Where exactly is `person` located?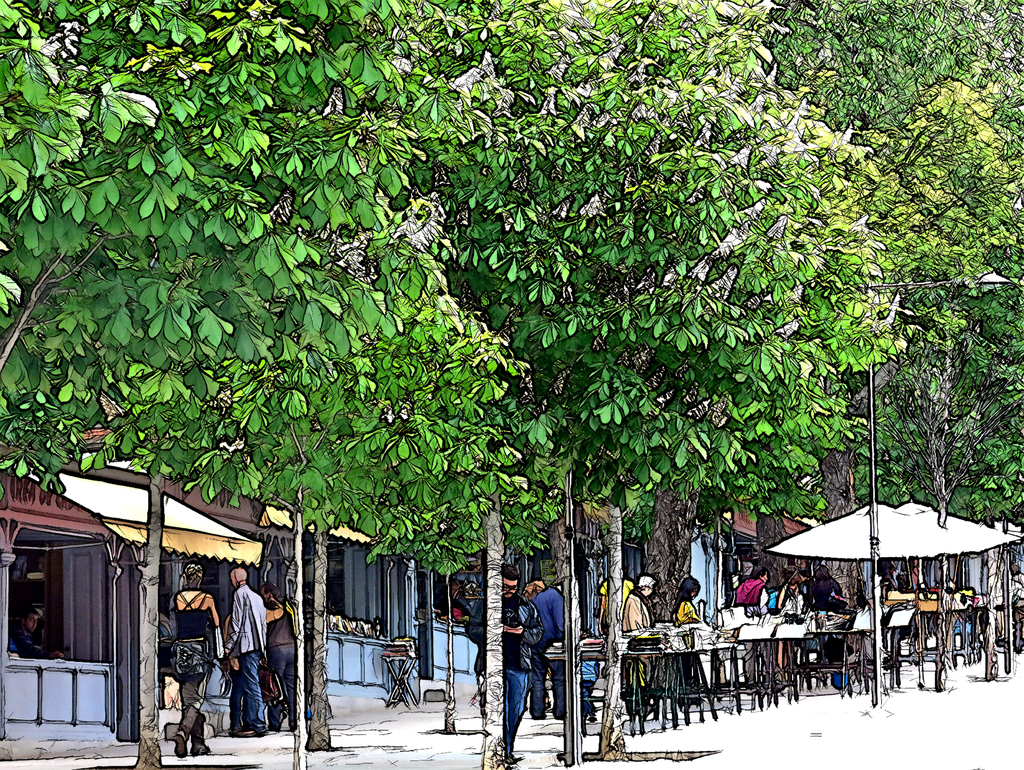
Its bounding box is 212:575:277:755.
